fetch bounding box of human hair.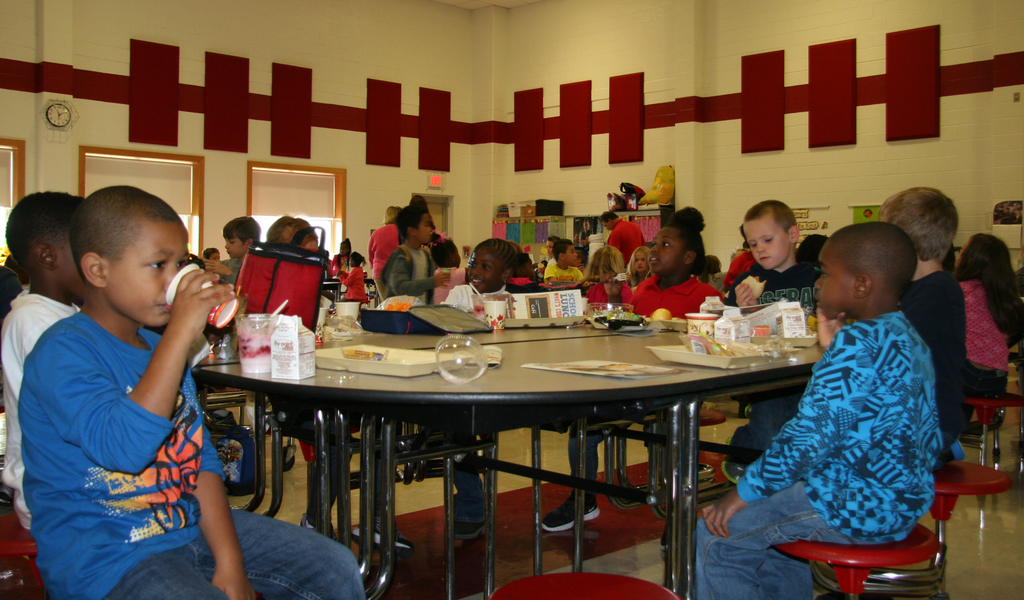
Bbox: {"left": 352, "top": 253, "right": 365, "bottom": 268}.
